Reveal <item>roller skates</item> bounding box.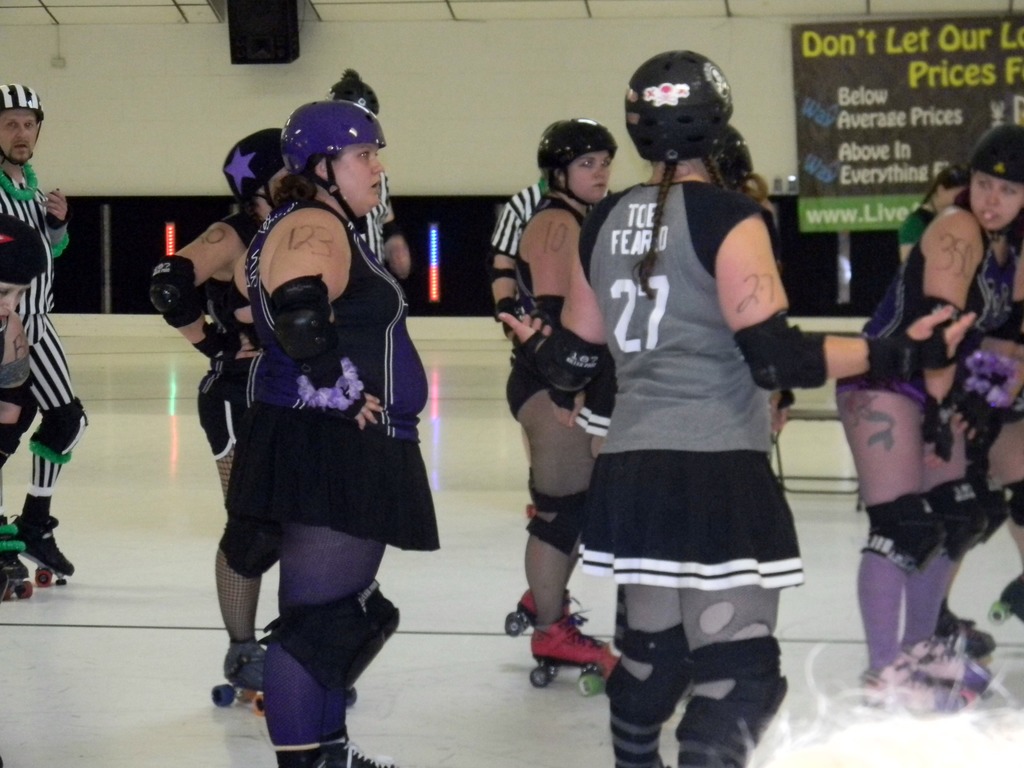
Revealed: rect(209, 639, 266, 714).
